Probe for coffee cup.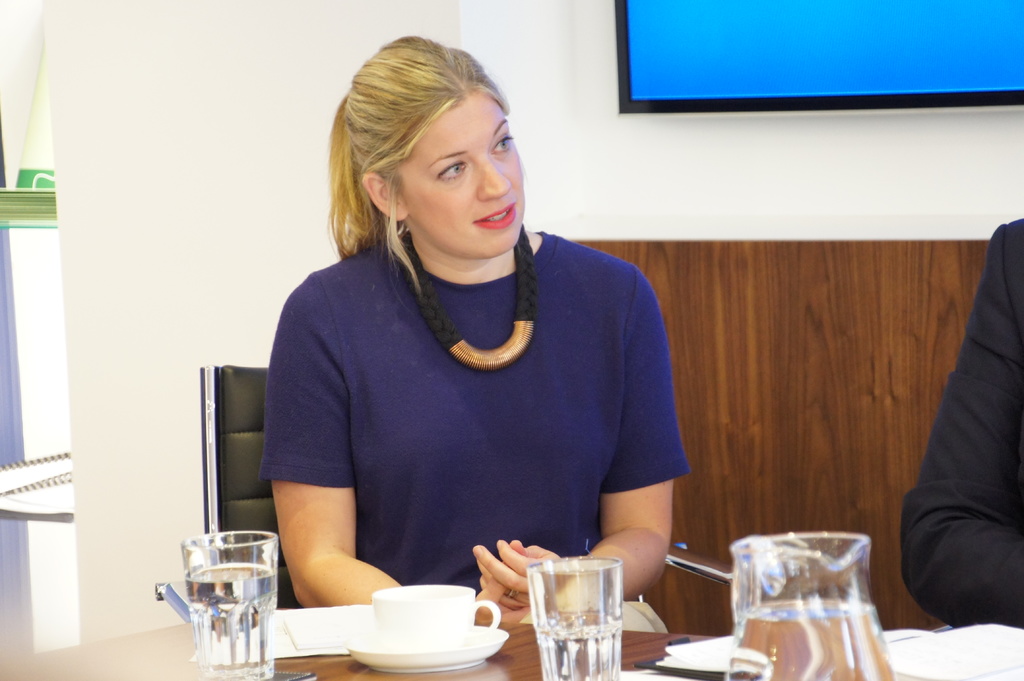
Probe result: [x1=371, y1=583, x2=502, y2=655].
